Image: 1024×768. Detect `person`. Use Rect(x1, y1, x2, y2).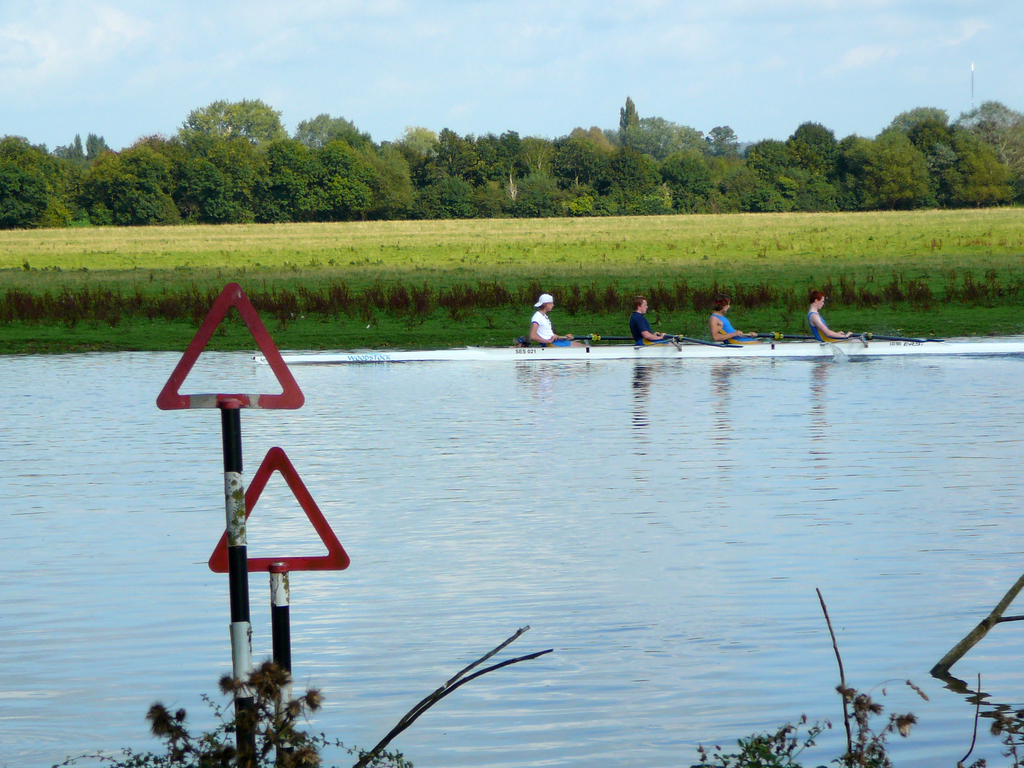
Rect(797, 281, 850, 342).
